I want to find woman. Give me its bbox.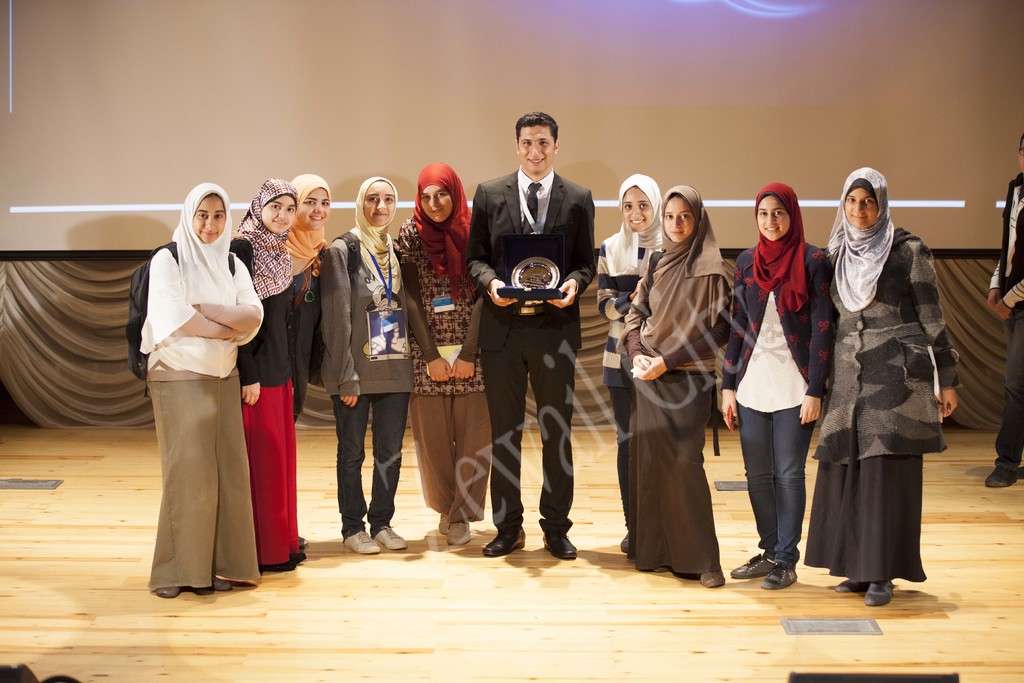
crop(231, 177, 300, 569).
